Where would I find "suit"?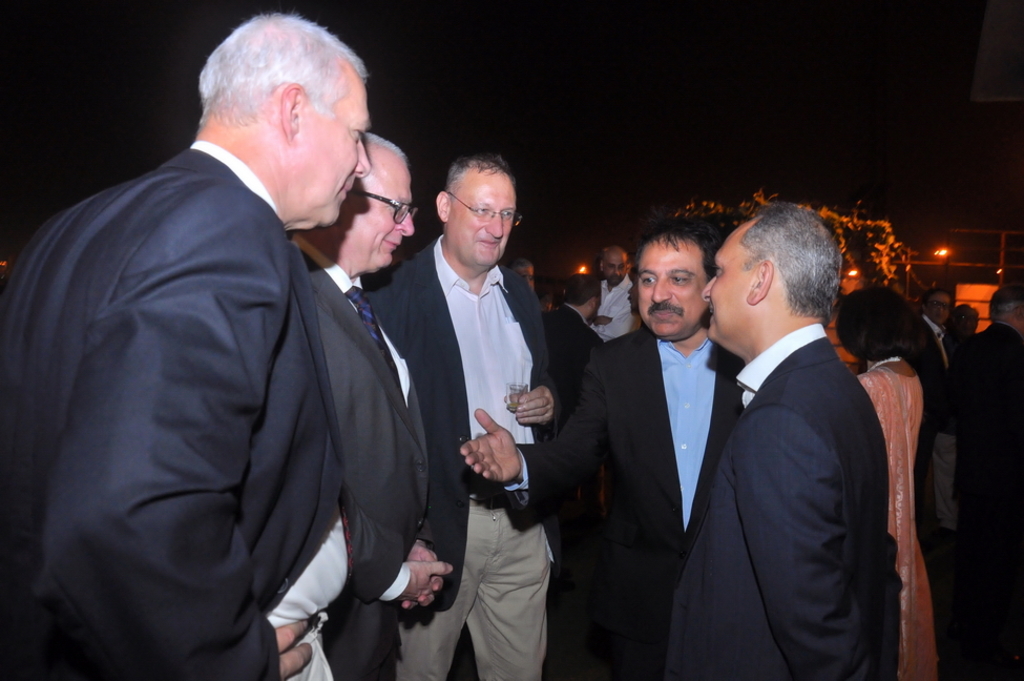
At <region>682, 220, 915, 680</region>.
